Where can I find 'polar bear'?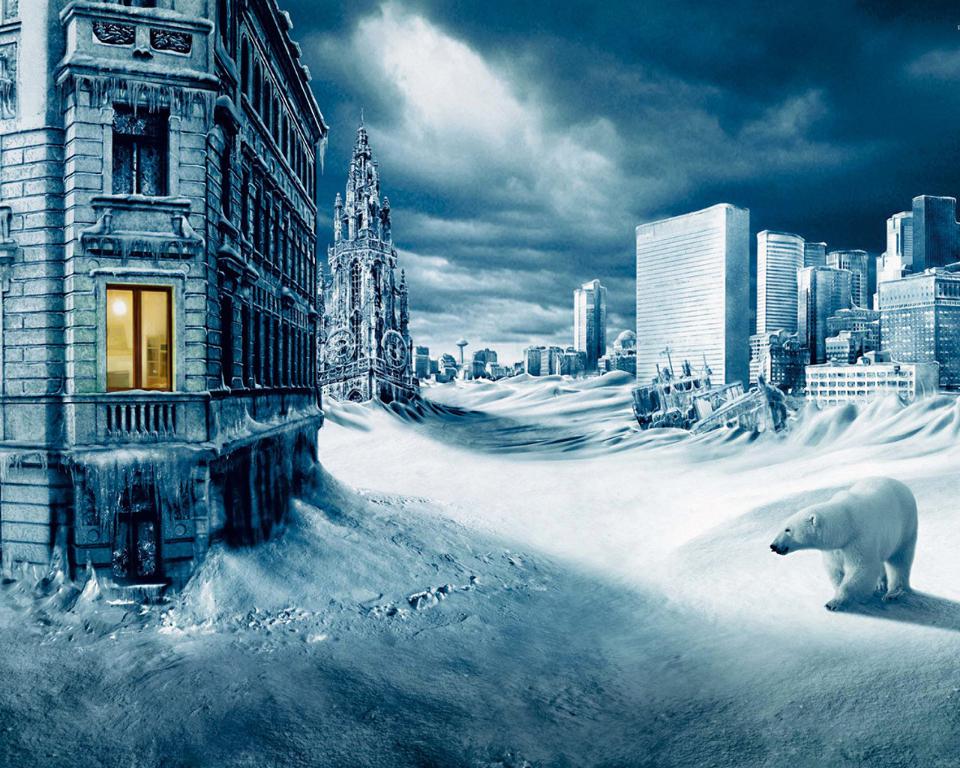
You can find it at [771, 476, 934, 608].
